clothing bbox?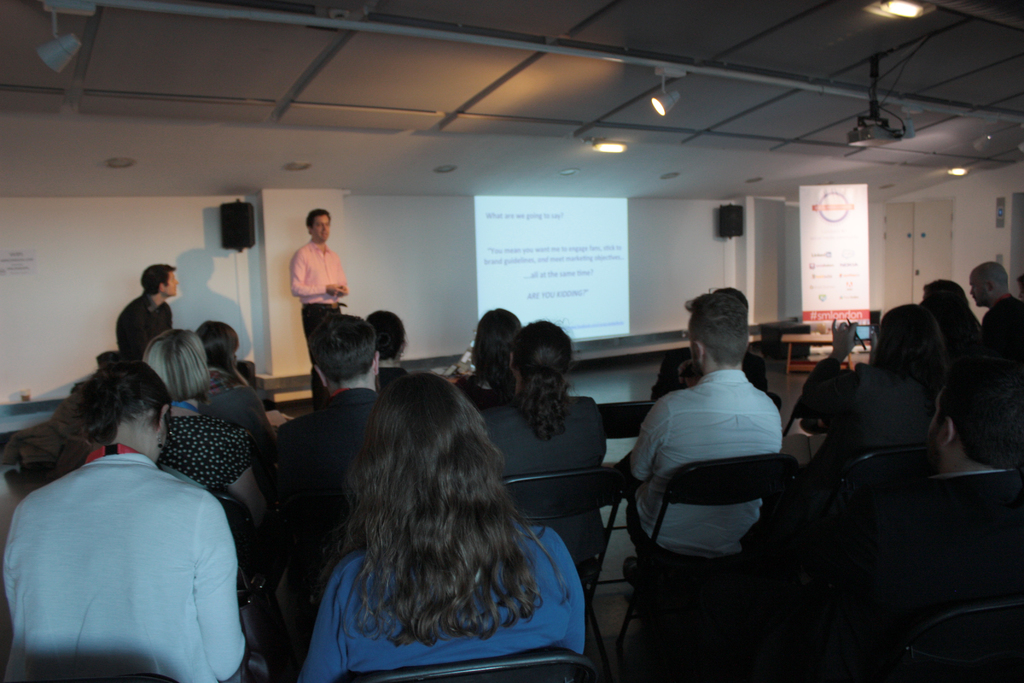
<box>473,402,605,583</box>
